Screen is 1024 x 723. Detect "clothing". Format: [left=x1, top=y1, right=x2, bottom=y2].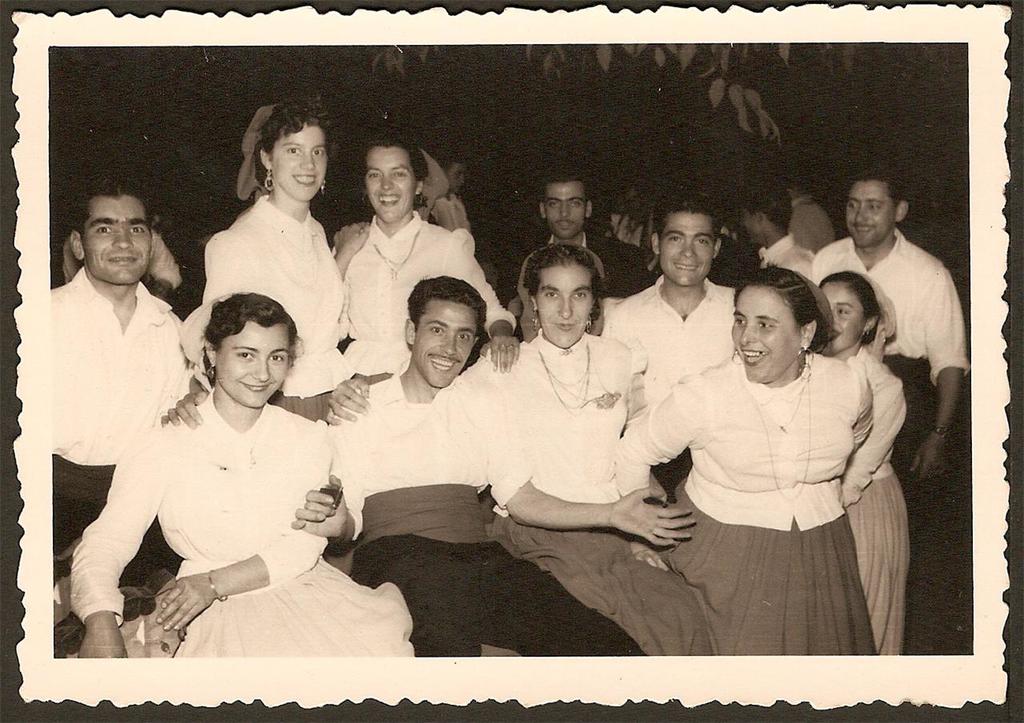
[left=502, top=326, right=650, bottom=514].
